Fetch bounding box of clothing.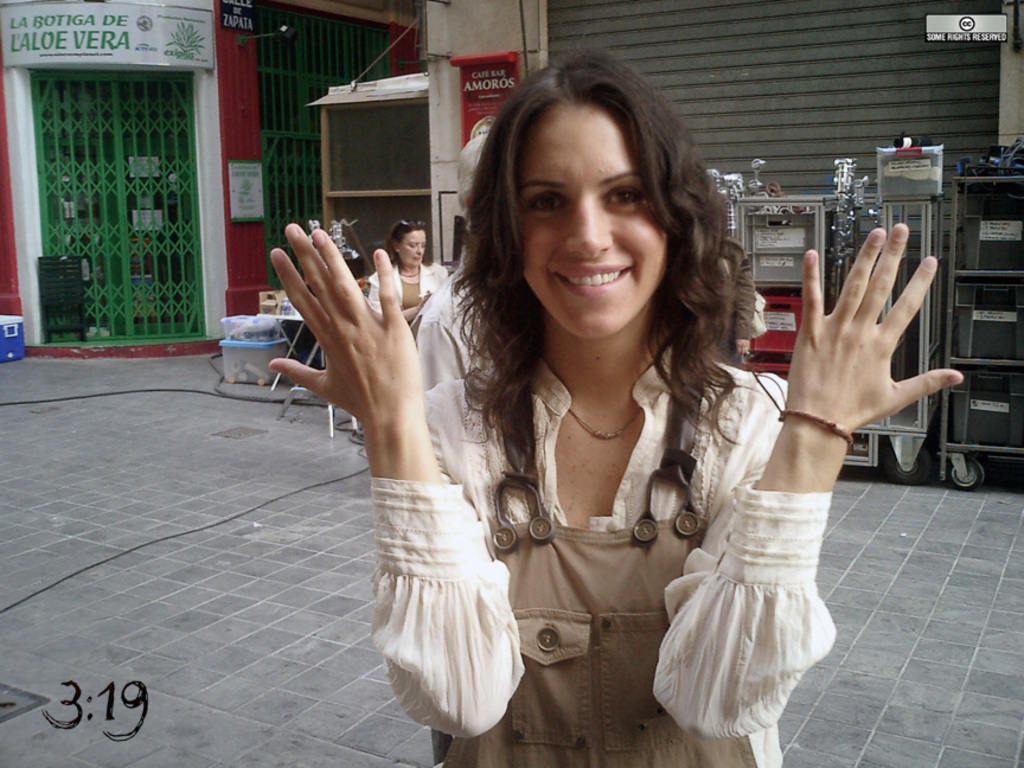
Bbox: box=[365, 340, 838, 767].
